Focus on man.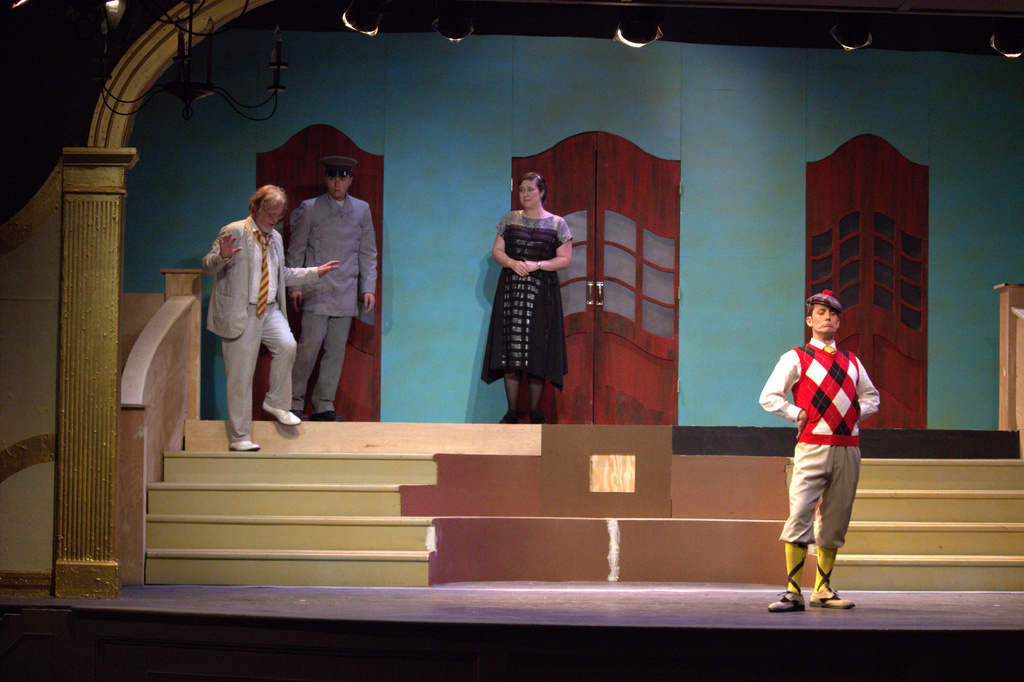
Focused at 196 186 337 459.
